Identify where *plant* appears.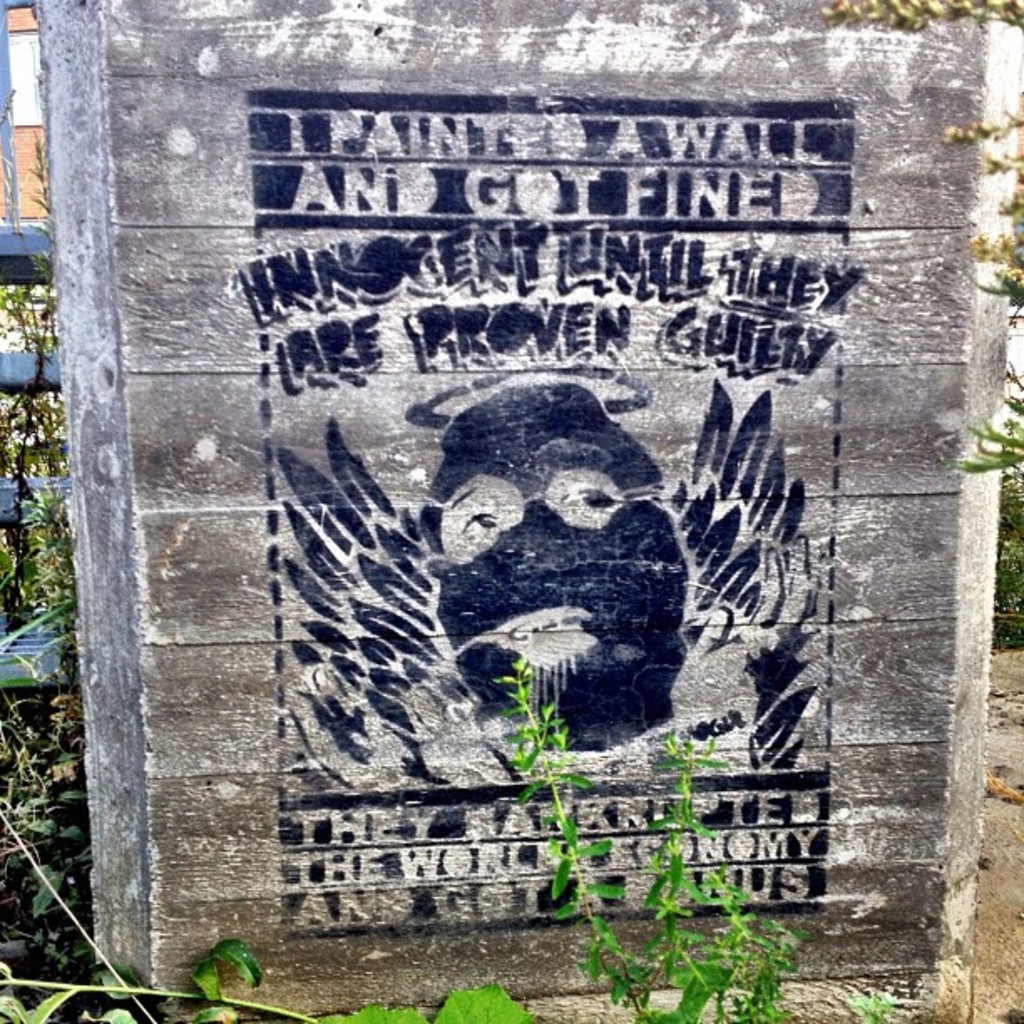
Appears at (x1=0, y1=934, x2=279, y2=1022).
